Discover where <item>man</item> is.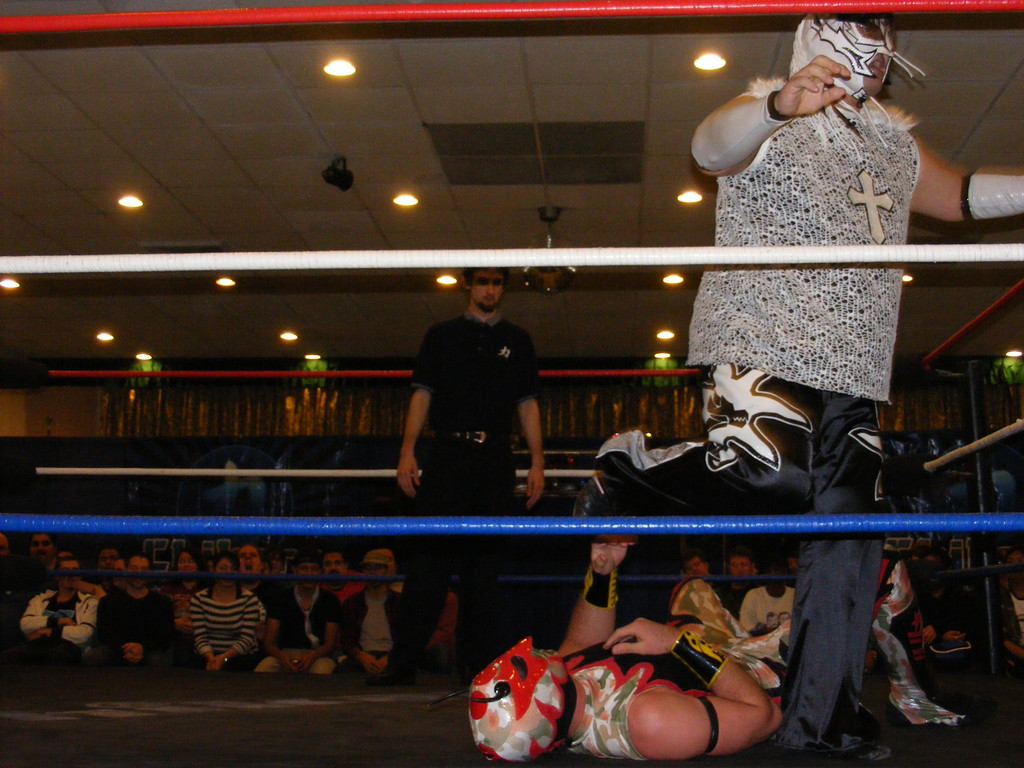
Discovered at box=[589, 0, 1023, 759].
